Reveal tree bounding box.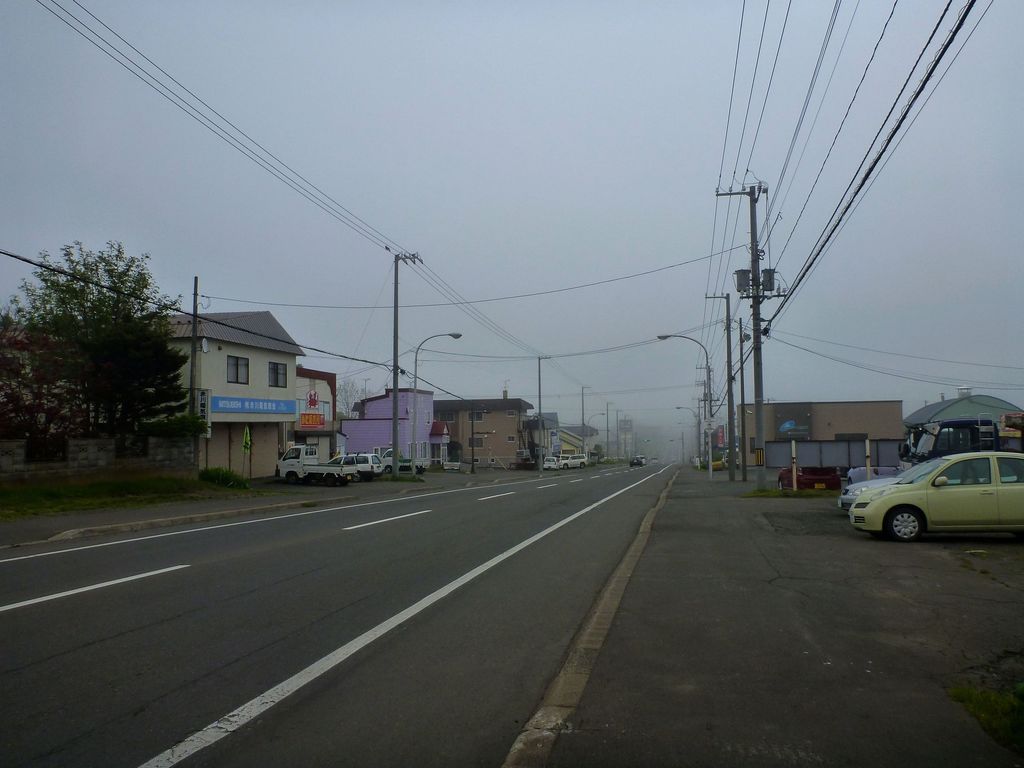
Revealed: (341, 380, 366, 420).
